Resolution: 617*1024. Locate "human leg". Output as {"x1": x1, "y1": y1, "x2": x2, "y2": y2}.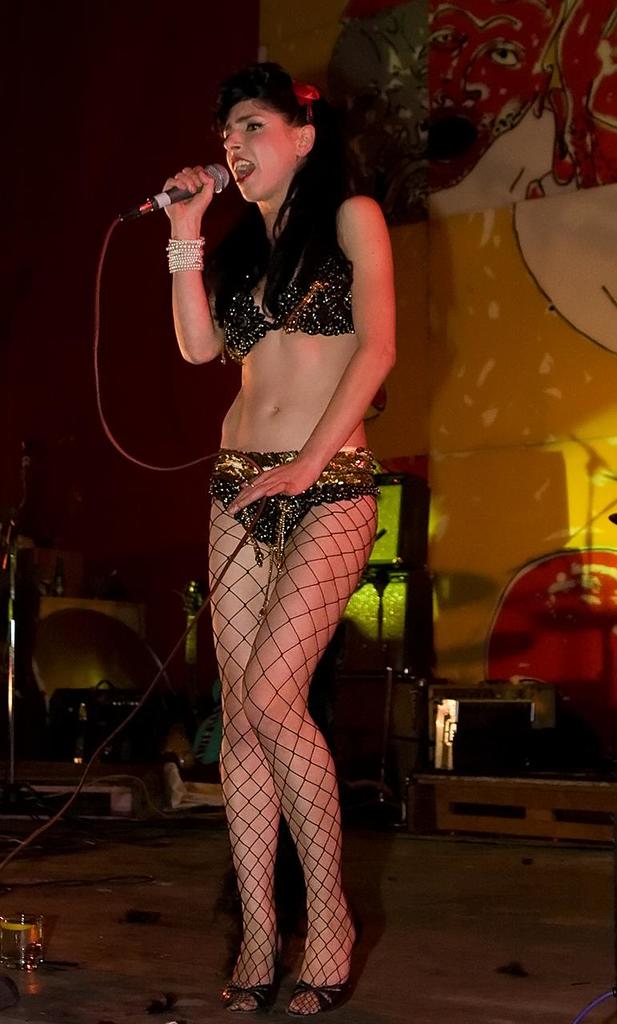
{"x1": 187, "y1": 461, "x2": 385, "y2": 1001}.
